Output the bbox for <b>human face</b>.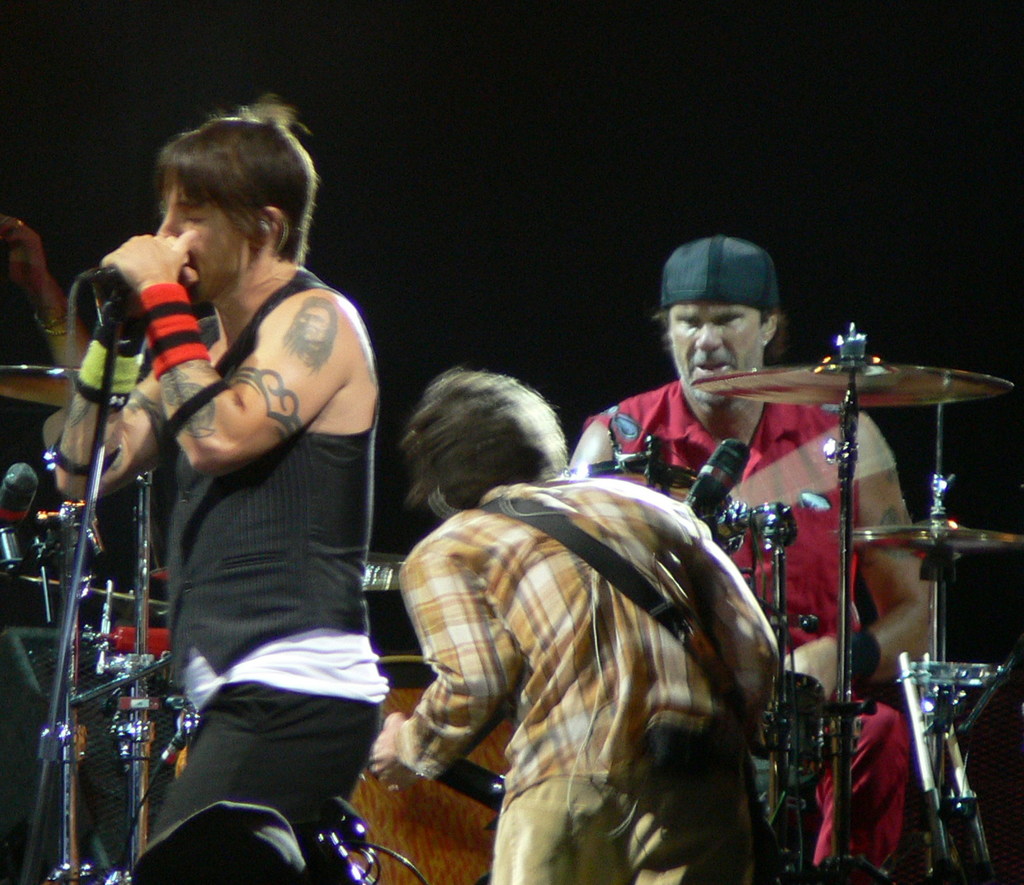
665:298:765:403.
